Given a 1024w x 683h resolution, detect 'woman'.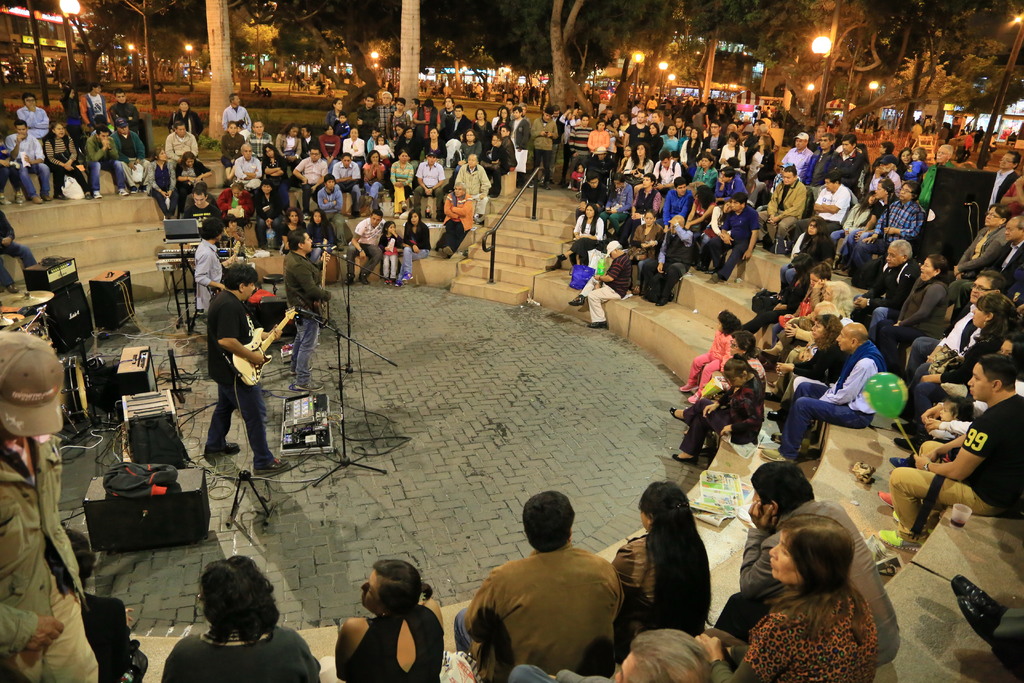
577, 486, 712, 639.
